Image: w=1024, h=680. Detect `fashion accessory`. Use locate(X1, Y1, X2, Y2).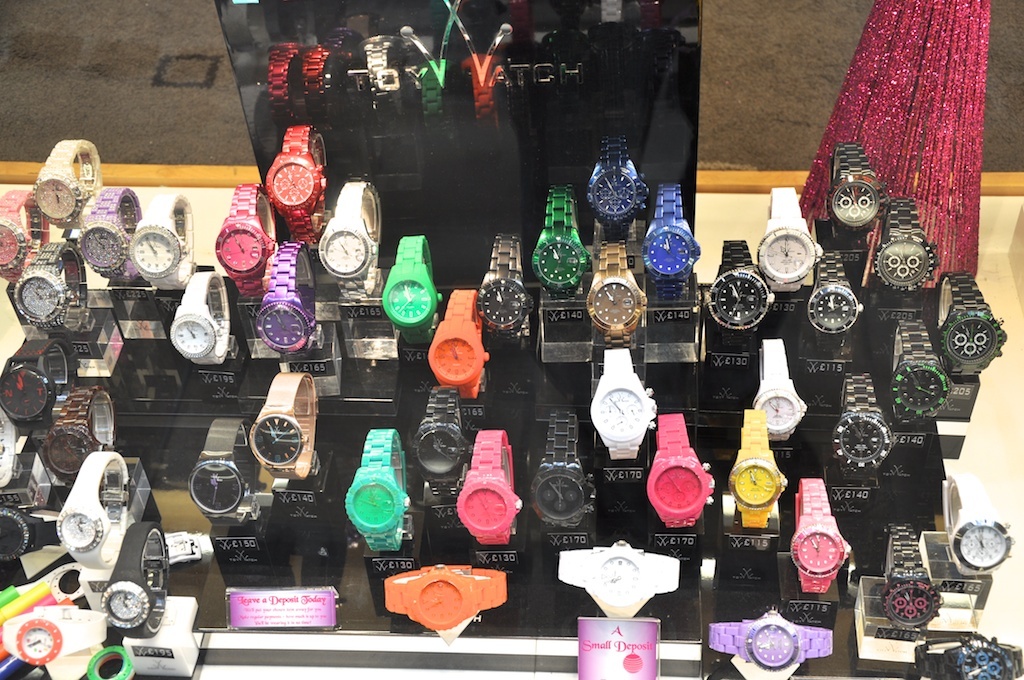
locate(0, 329, 77, 442).
